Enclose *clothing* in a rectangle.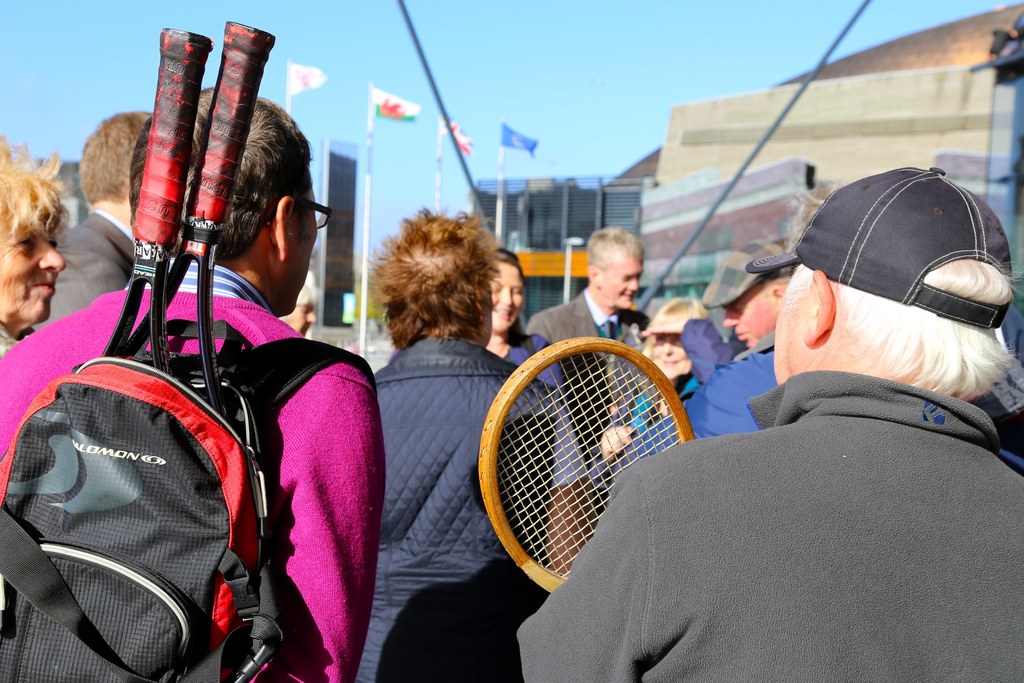
524,314,662,450.
